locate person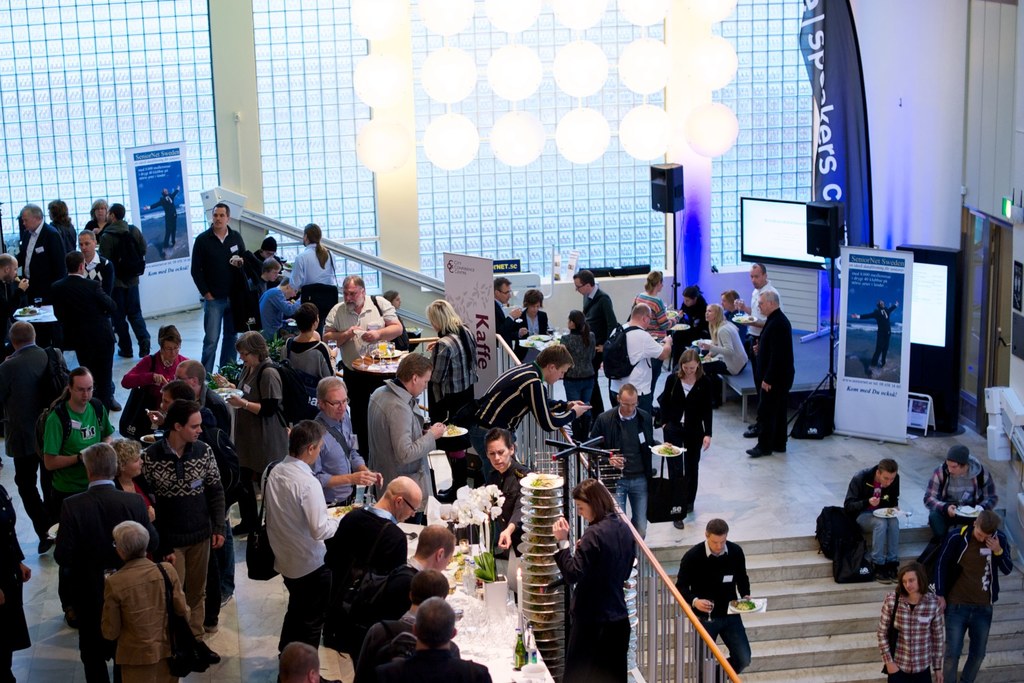
(246,413,348,654)
